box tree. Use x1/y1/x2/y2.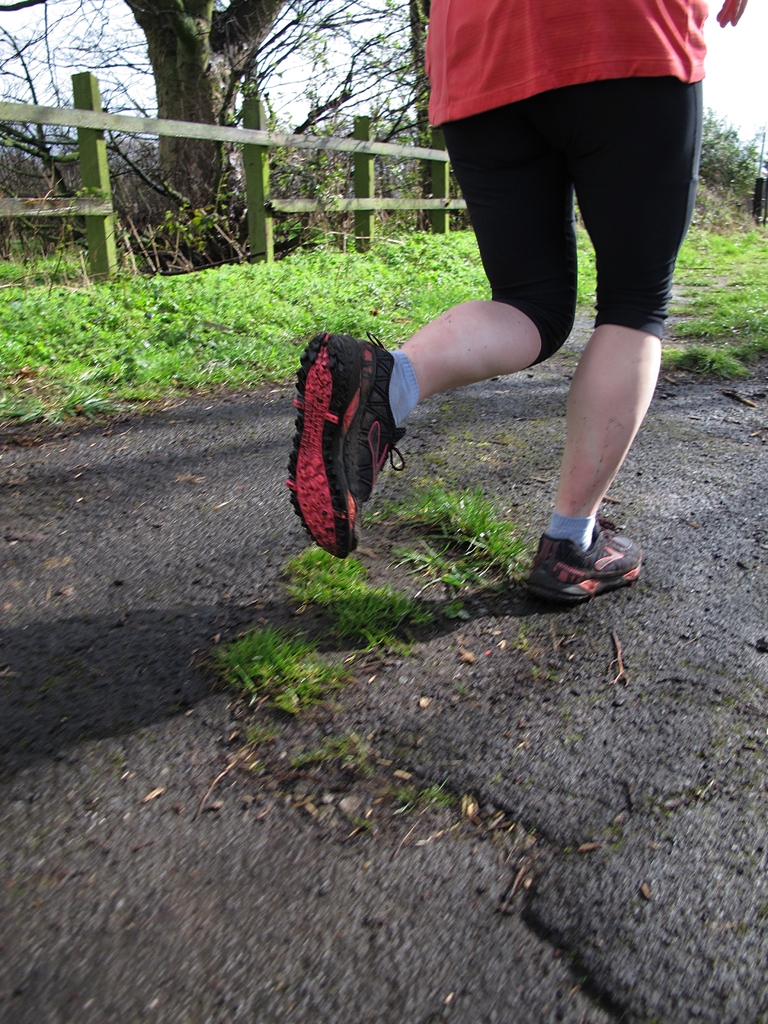
12/40/371/359.
